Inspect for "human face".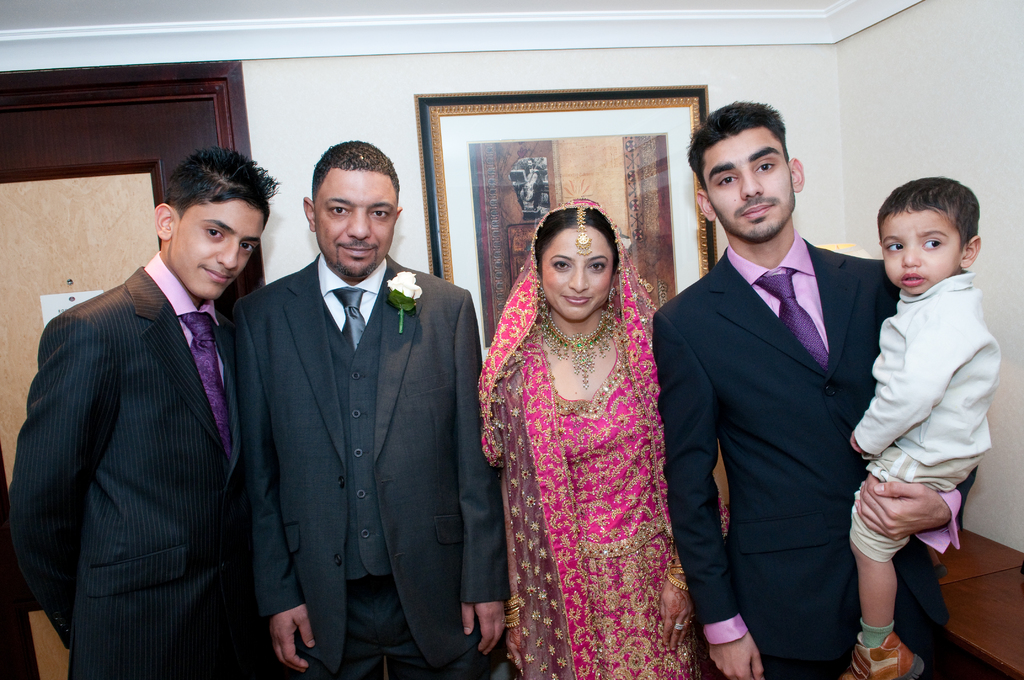
Inspection: {"x1": 702, "y1": 129, "x2": 796, "y2": 239}.
